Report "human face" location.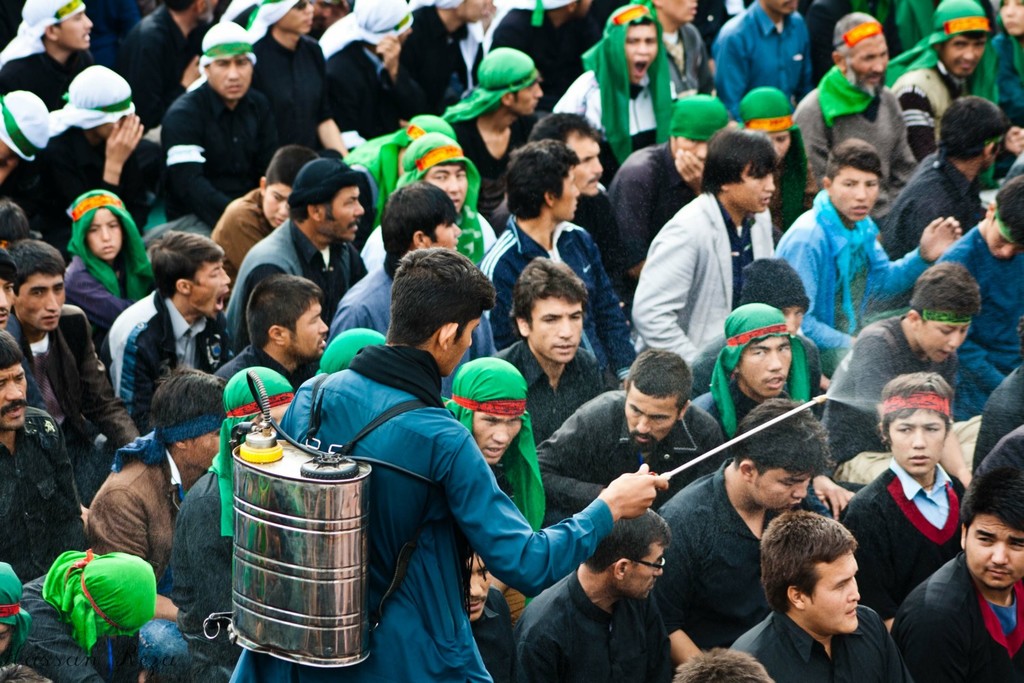
Report: region(748, 465, 807, 512).
